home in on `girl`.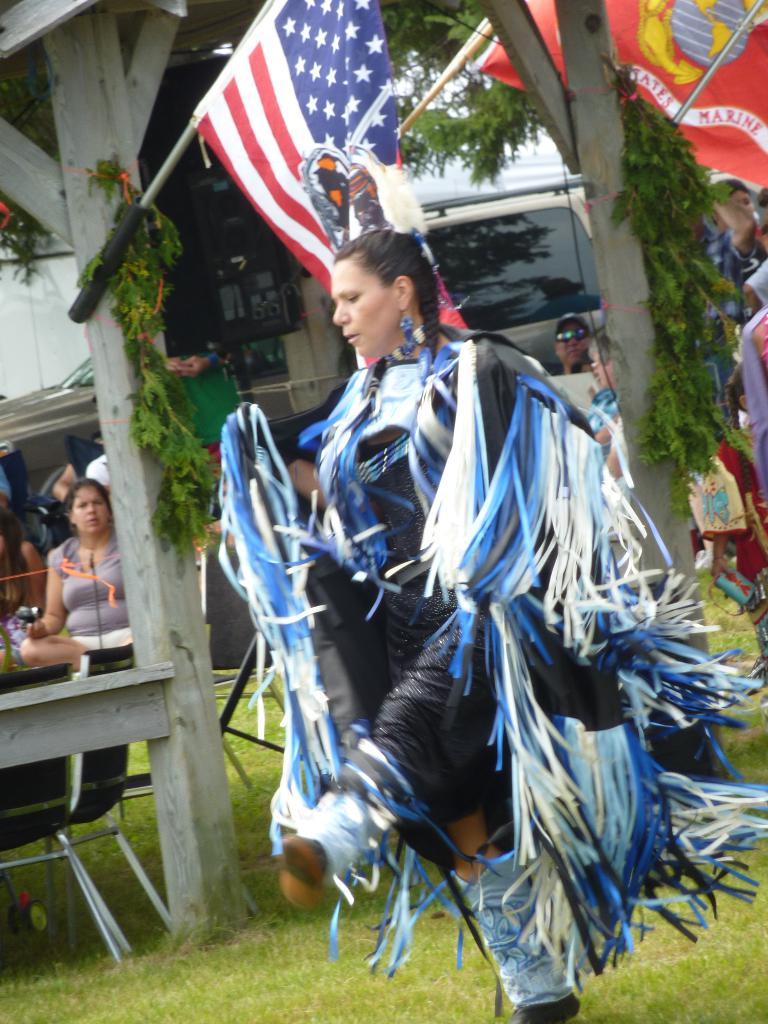
Homed in at (left=30, top=483, right=140, bottom=678).
